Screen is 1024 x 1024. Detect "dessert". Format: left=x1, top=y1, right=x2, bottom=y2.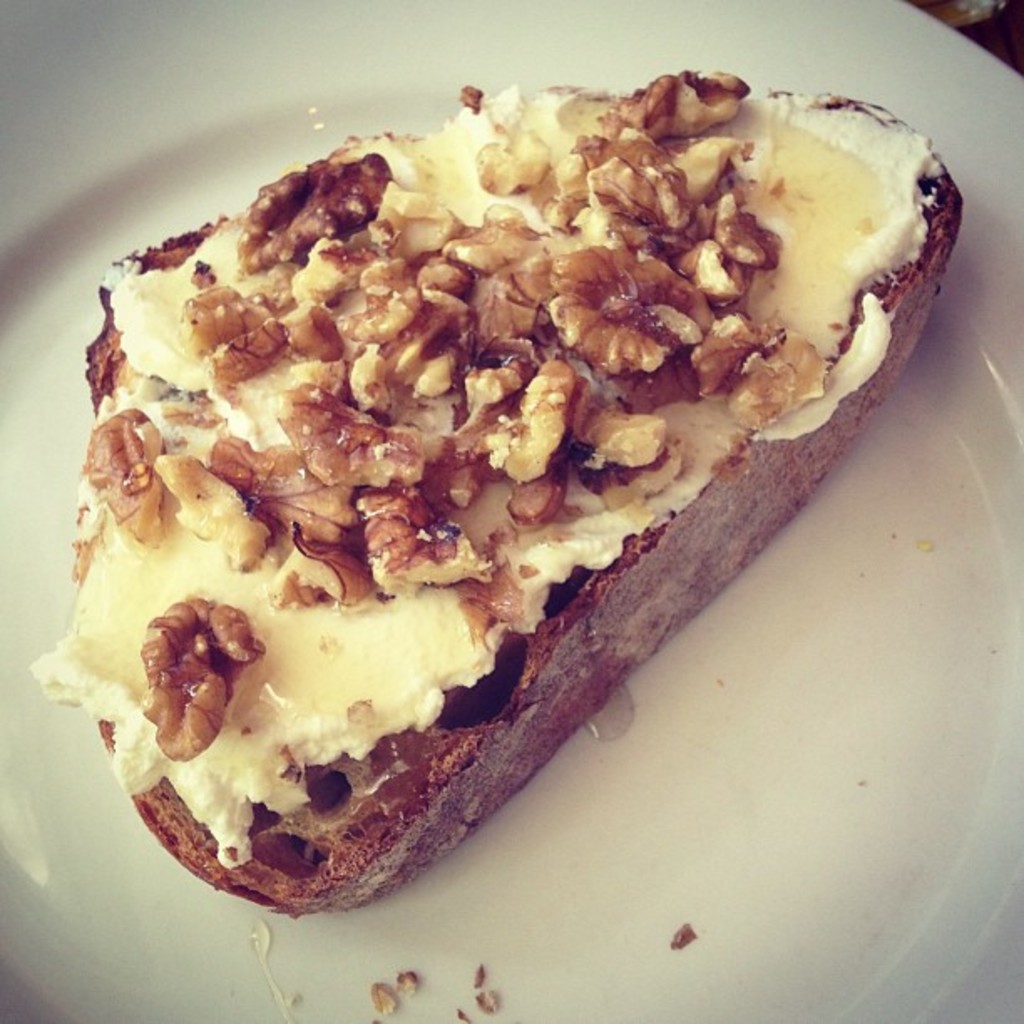
left=27, top=65, right=964, bottom=910.
